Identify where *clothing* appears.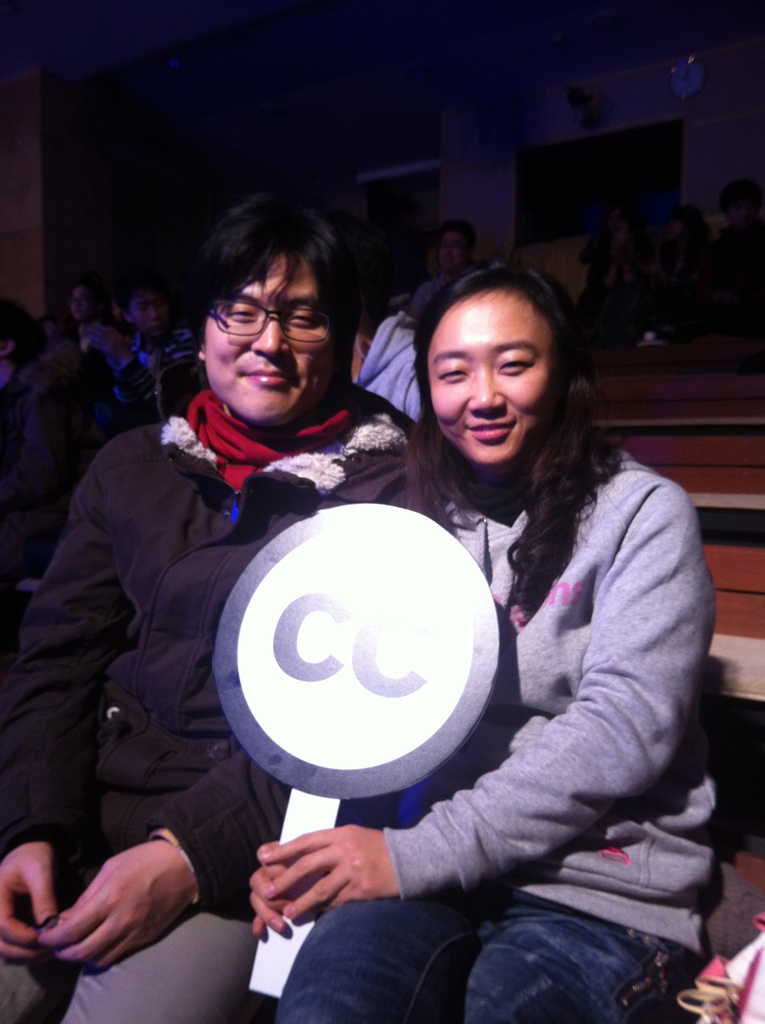
Appears at crop(561, 234, 645, 329).
